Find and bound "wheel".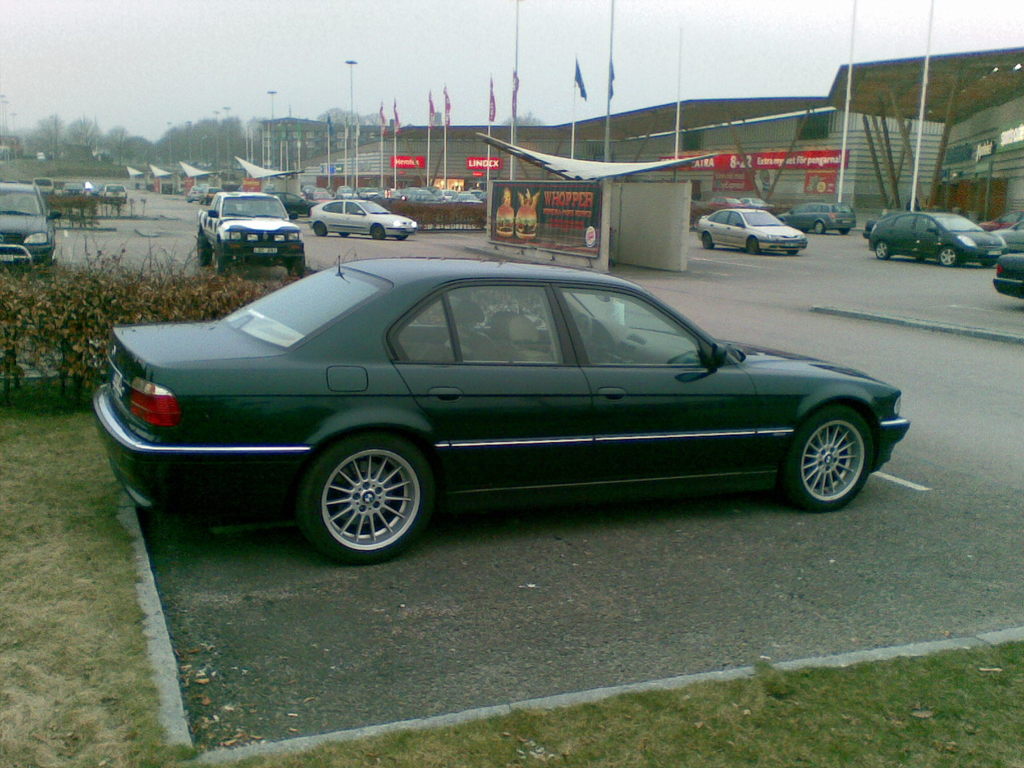
Bound: 196:234:215:268.
